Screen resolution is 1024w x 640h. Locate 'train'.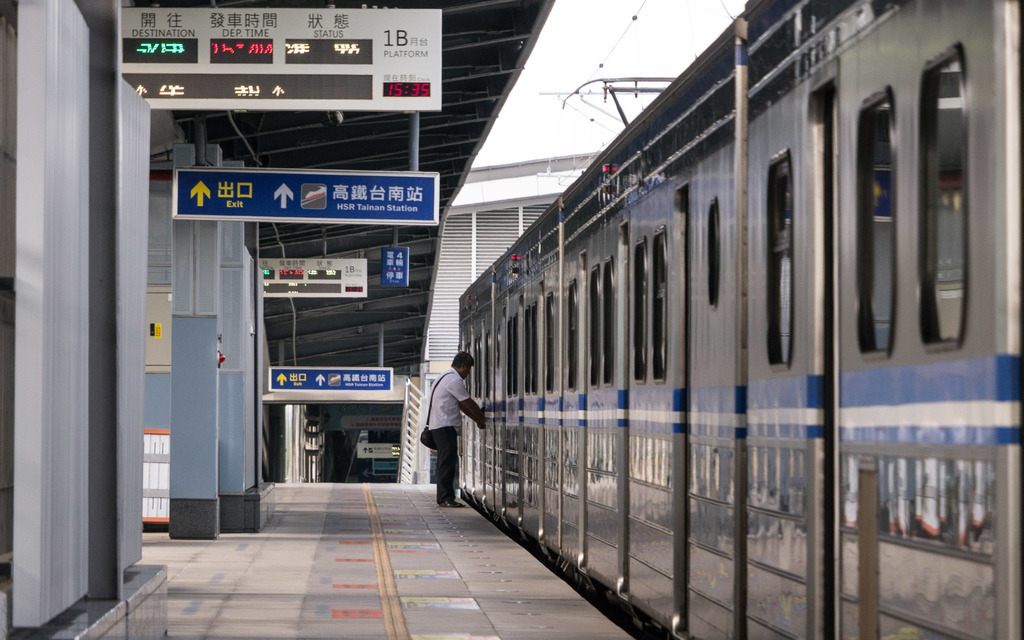
rect(462, 0, 1023, 639).
